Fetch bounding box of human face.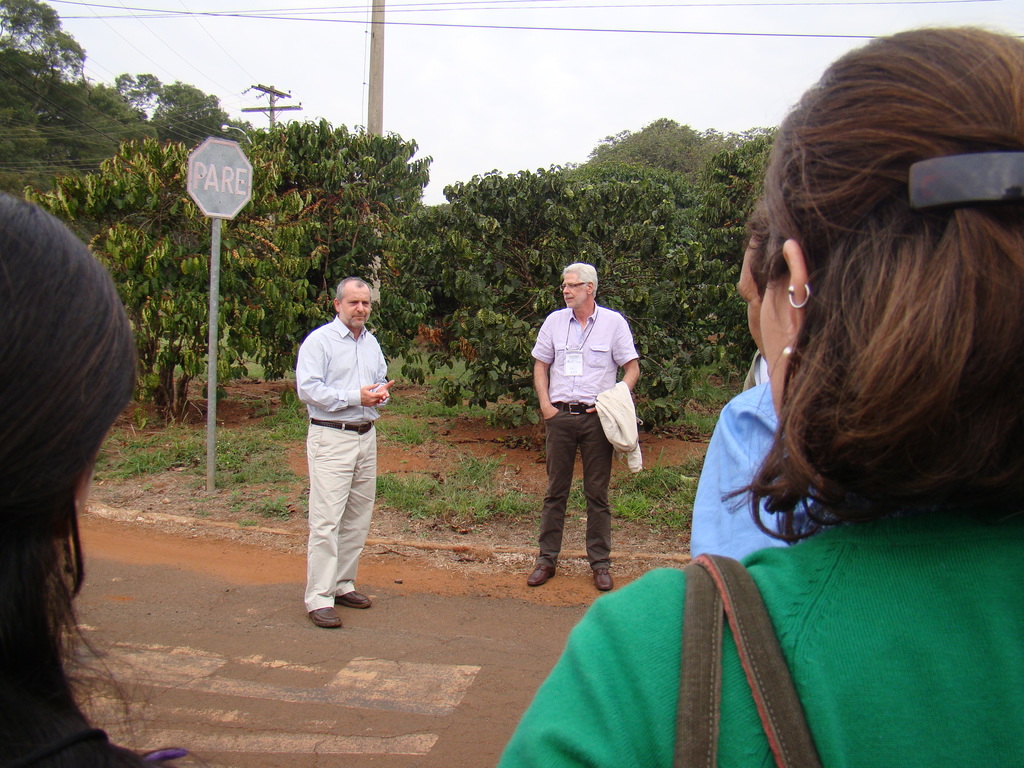
Bbox: select_region(739, 233, 761, 342).
